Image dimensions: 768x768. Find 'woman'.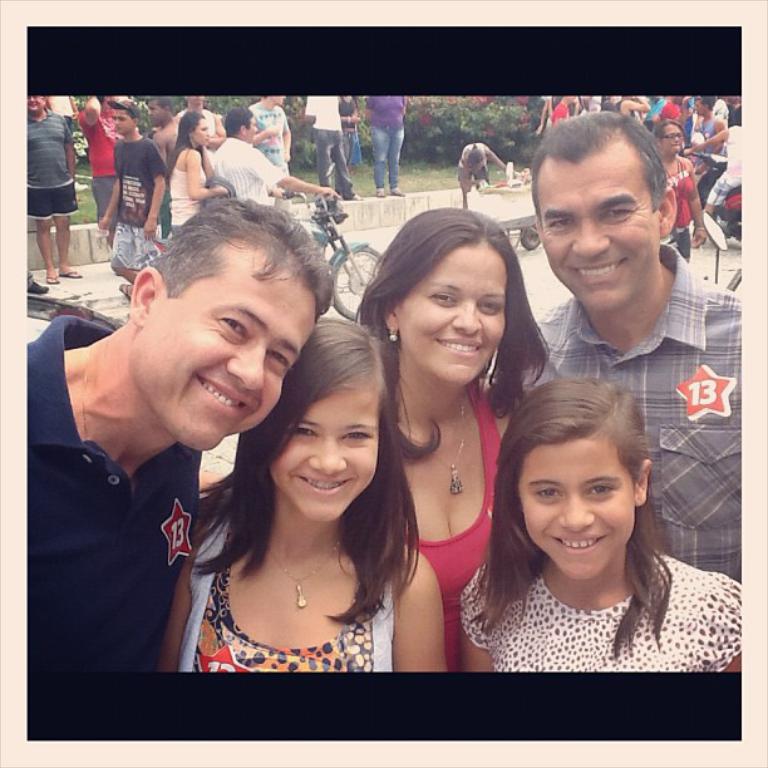
169 104 220 228.
